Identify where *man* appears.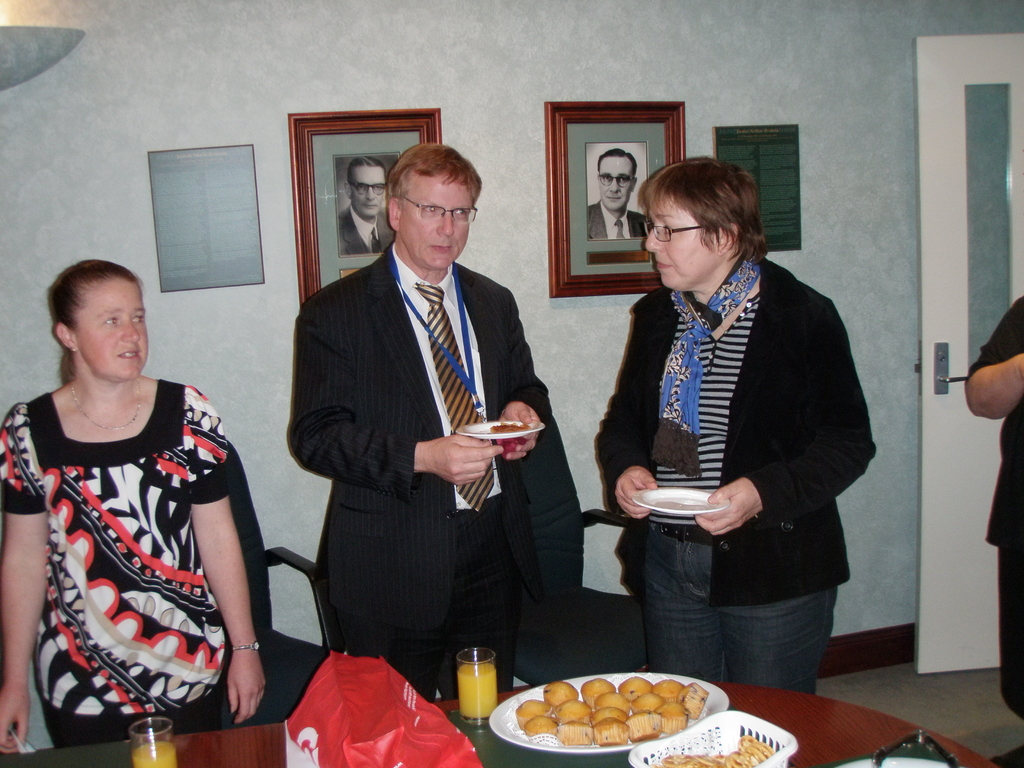
Appears at 278/132/576/726.
